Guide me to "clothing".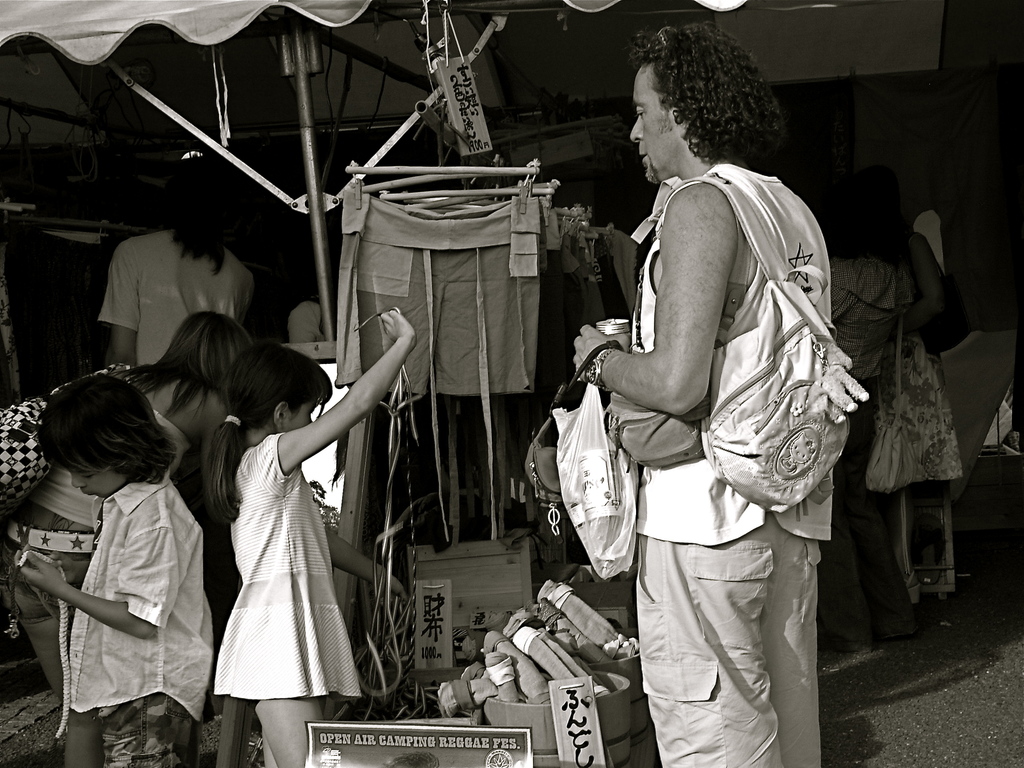
Guidance: bbox=(6, 399, 46, 490).
